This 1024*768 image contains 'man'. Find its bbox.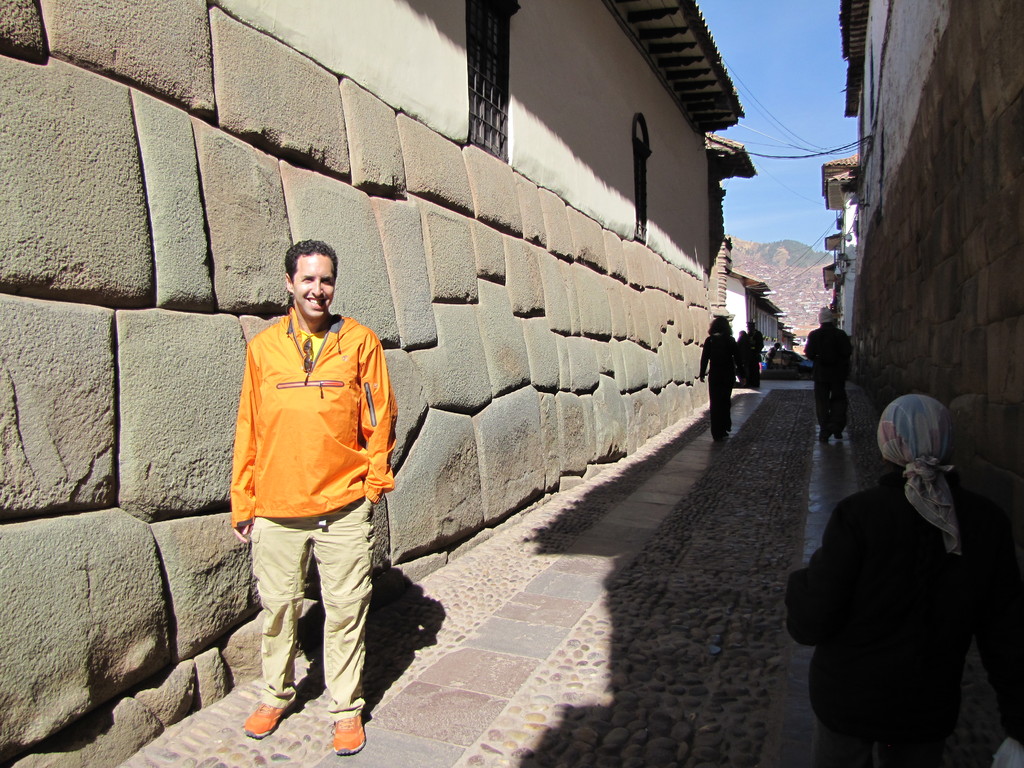
230, 236, 397, 756.
